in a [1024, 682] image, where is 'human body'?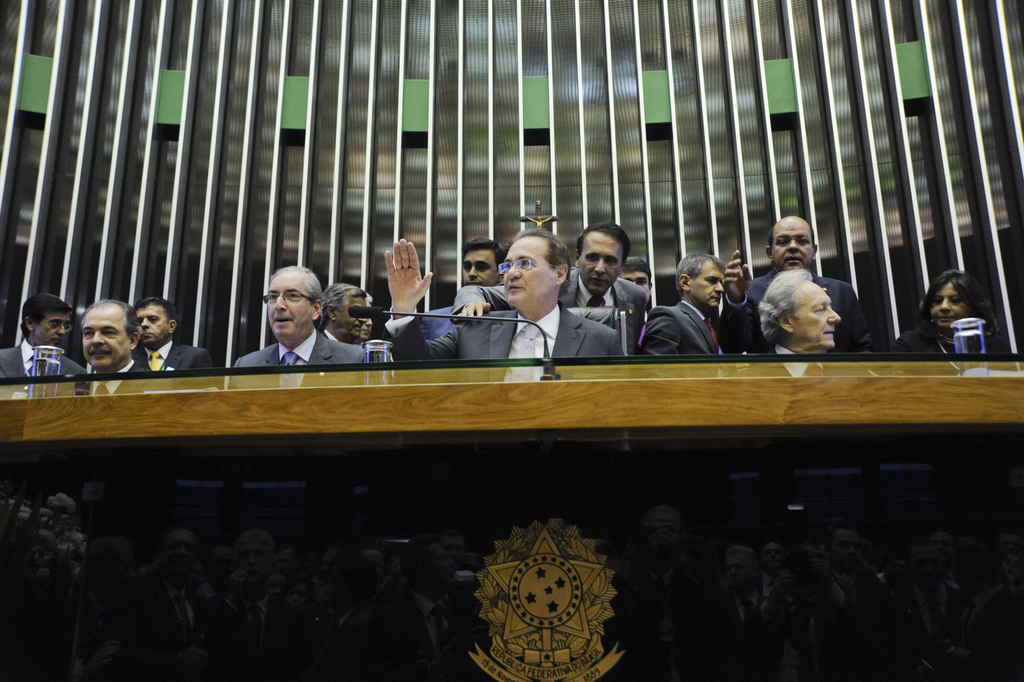
rect(760, 267, 843, 379).
